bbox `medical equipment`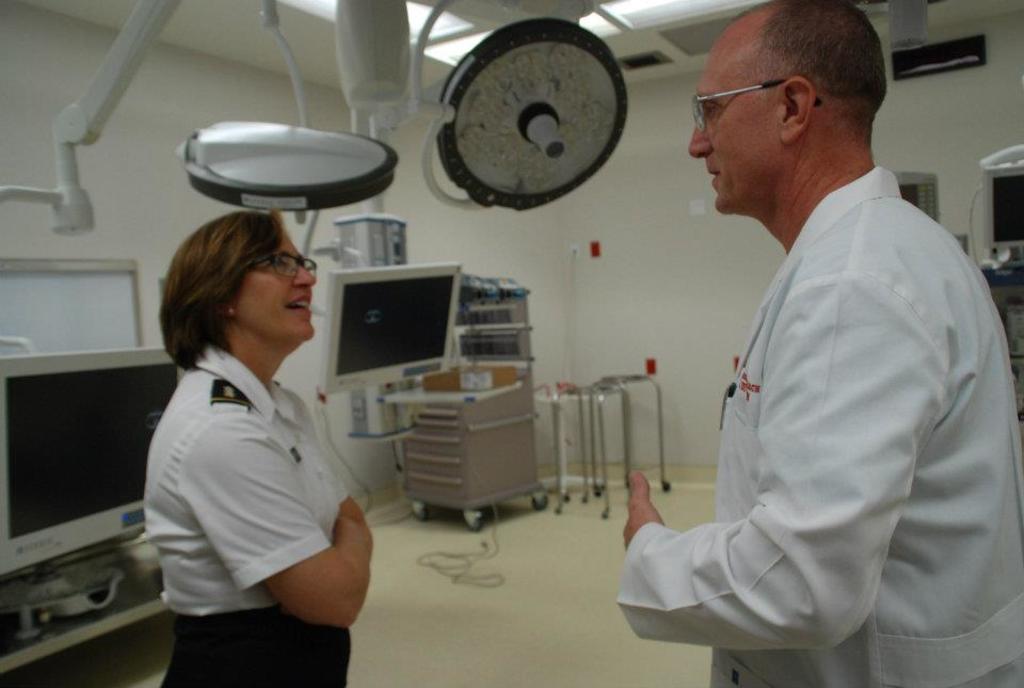
<region>580, 374, 671, 527</region>
